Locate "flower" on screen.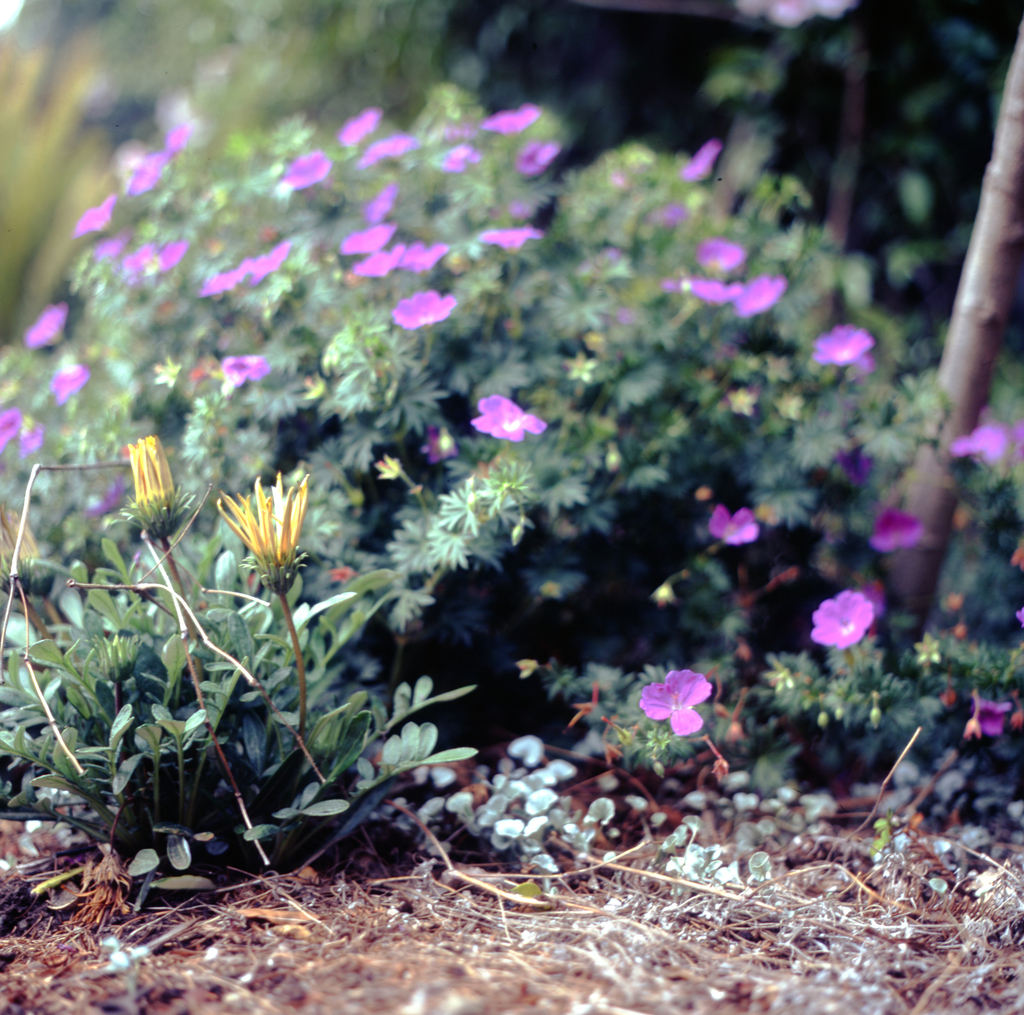
On screen at BBox(424, 431, 458, 463).
